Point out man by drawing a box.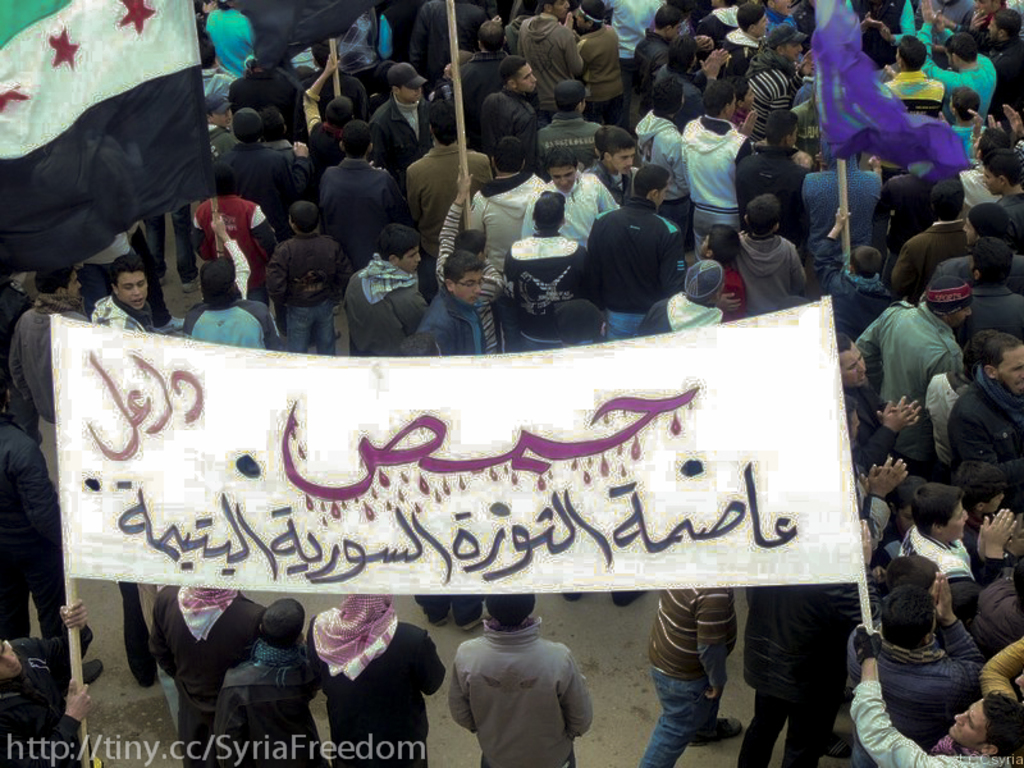
bbox=[521, 148, 621, 246].
